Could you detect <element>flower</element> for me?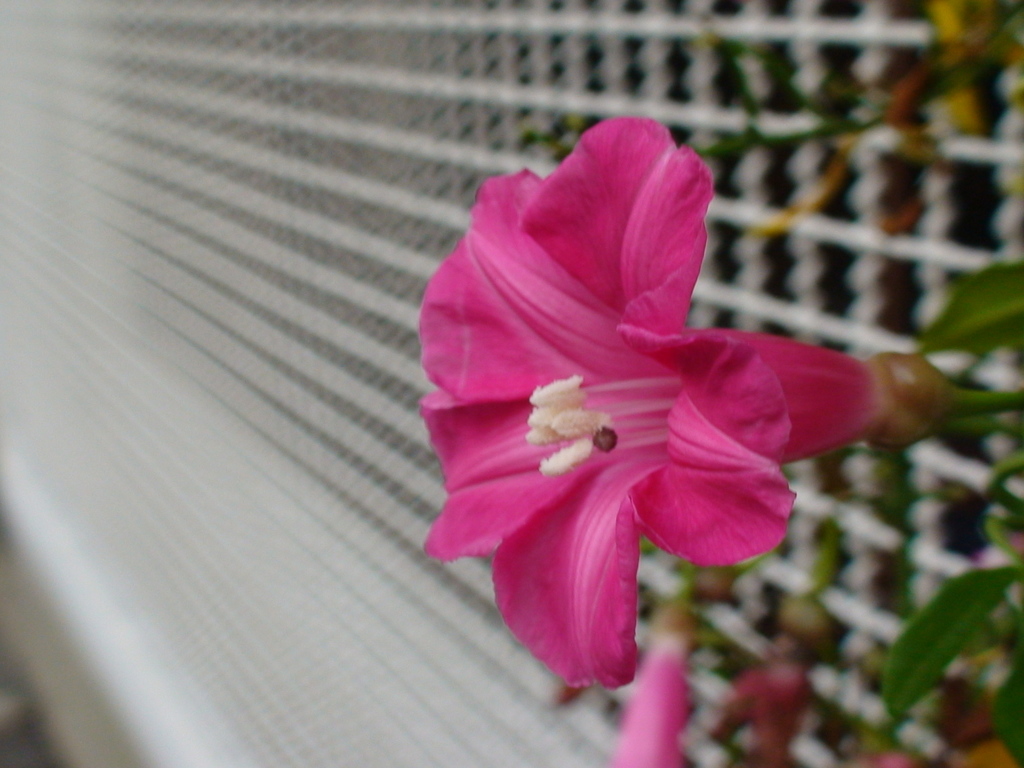
Detection result: <region>409, 125, 911, 684</region>.
